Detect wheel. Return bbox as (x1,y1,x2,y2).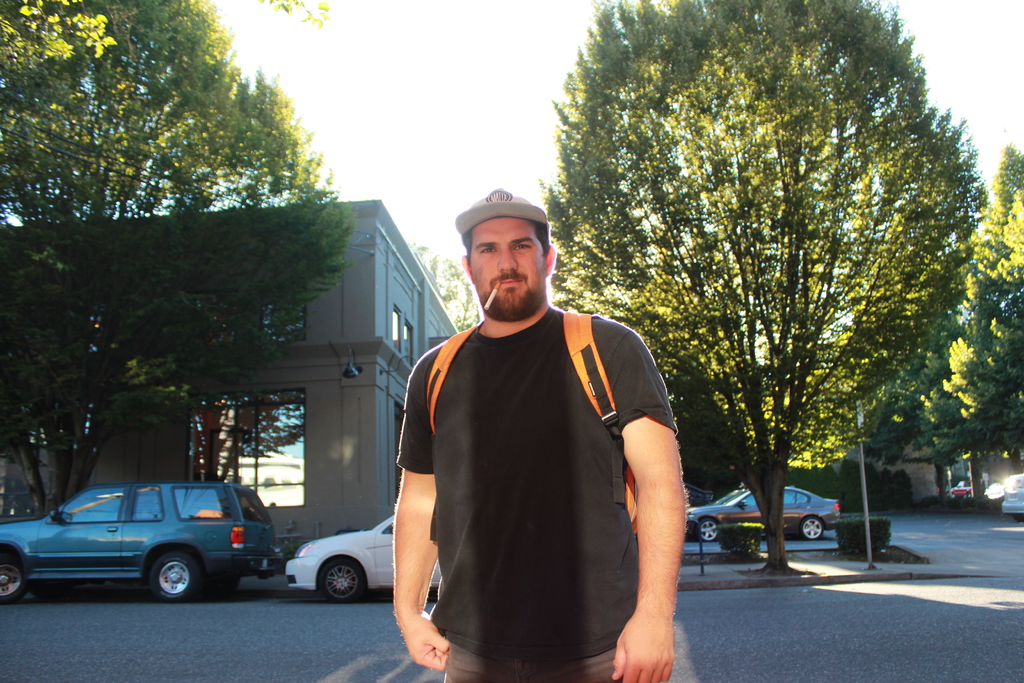
(317,553,369,607).
